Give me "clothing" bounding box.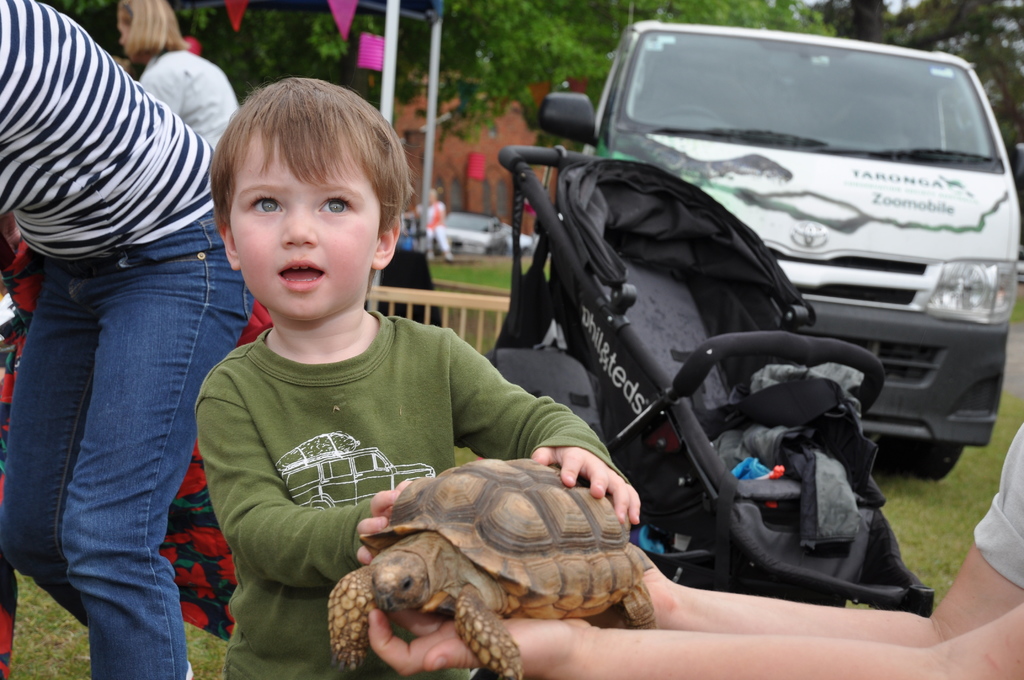
417:204:449:252.
